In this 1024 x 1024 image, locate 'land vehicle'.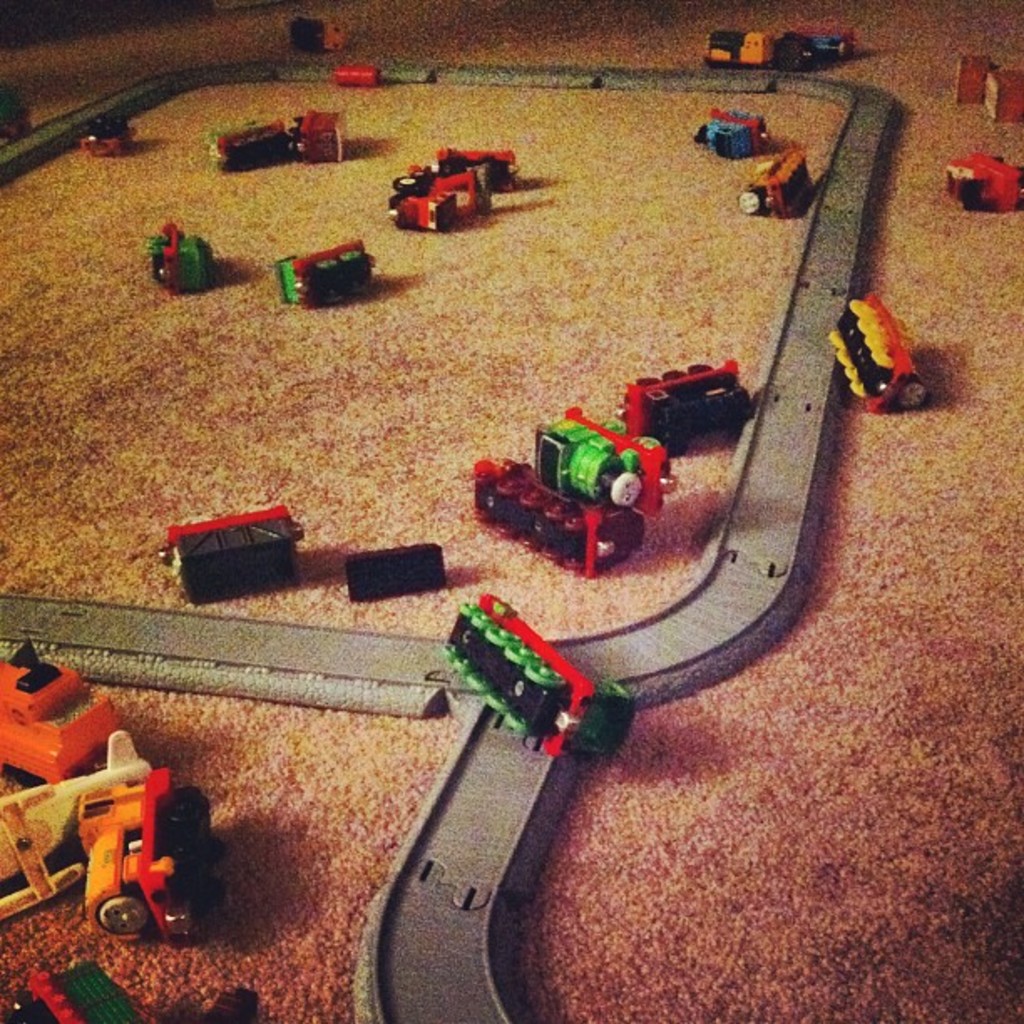
Bounding box: BBox(621, 358, 755, 452).
